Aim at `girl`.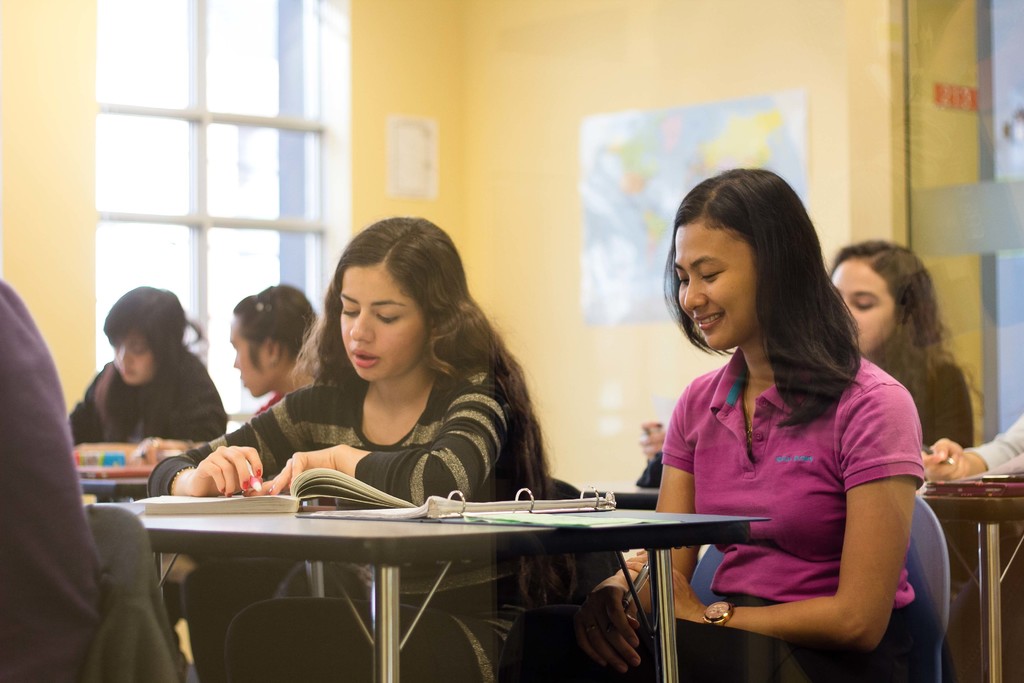
Aimed at x1=56 y1=283 x2=238 y2=507.
